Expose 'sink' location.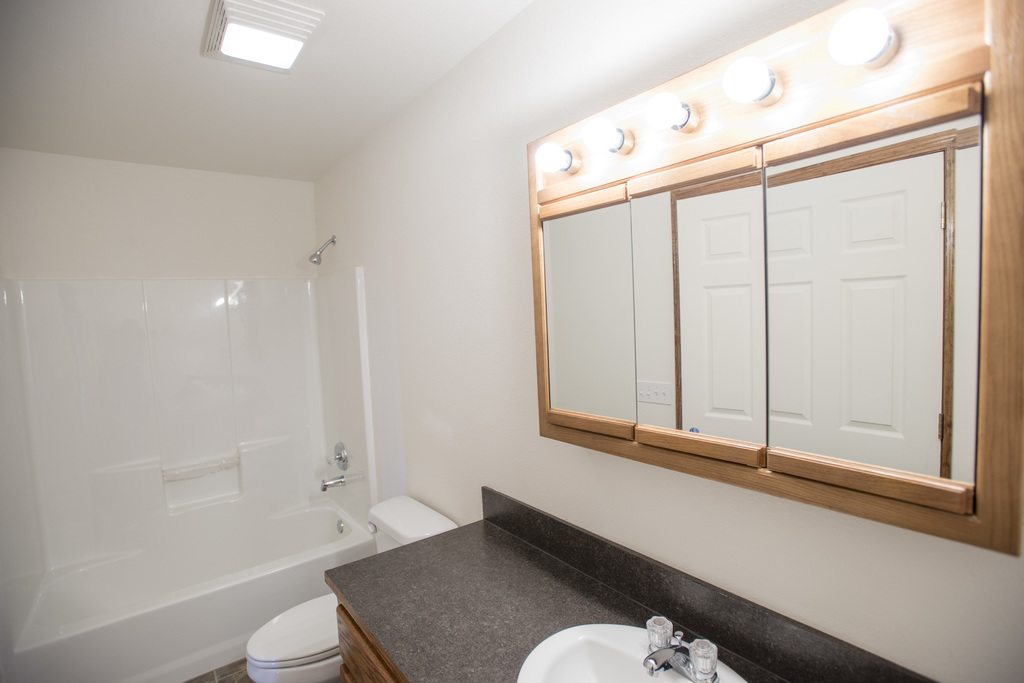
Exposed at (x1=518, y1=613, x2=748, y2=682).
